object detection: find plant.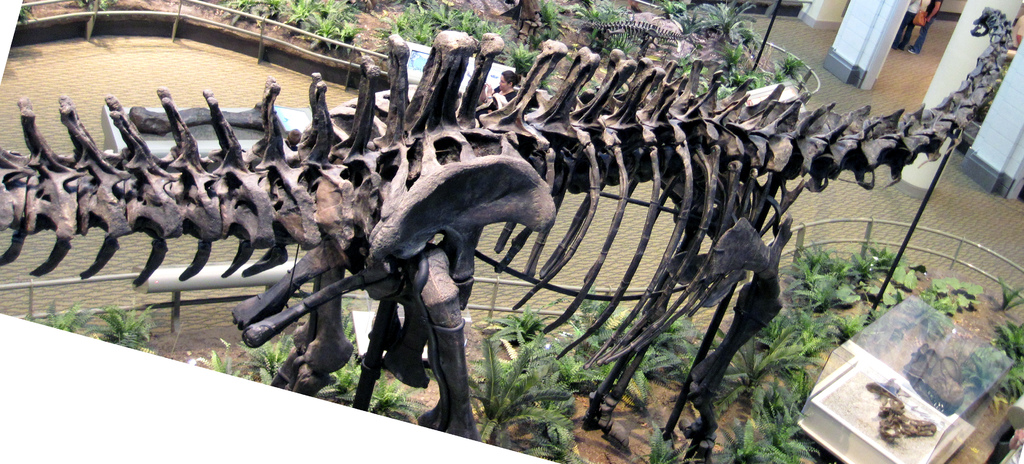
(x1=472, y1=22, x2=504, y2=47).
